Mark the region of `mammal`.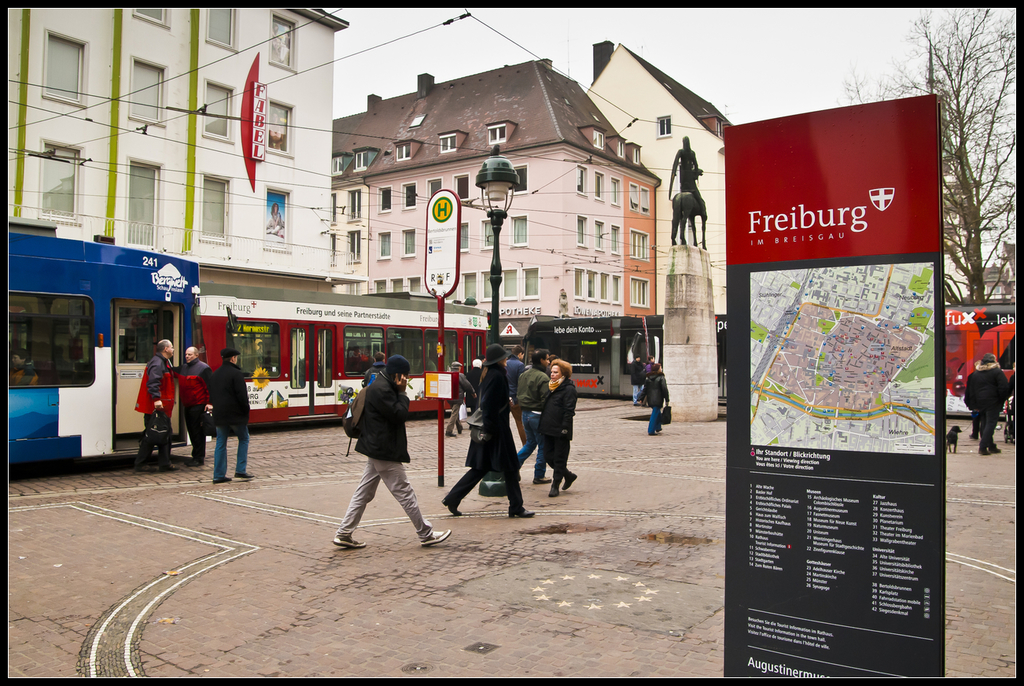
Region: locate(944, 420, 960, 455).
